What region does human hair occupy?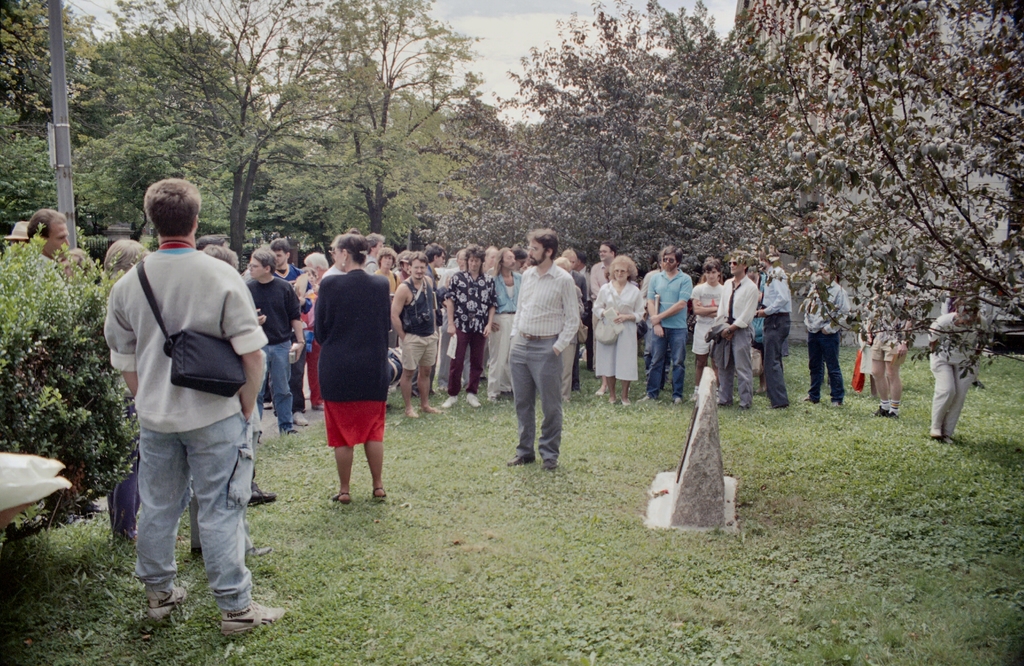
605:255:638:290.
